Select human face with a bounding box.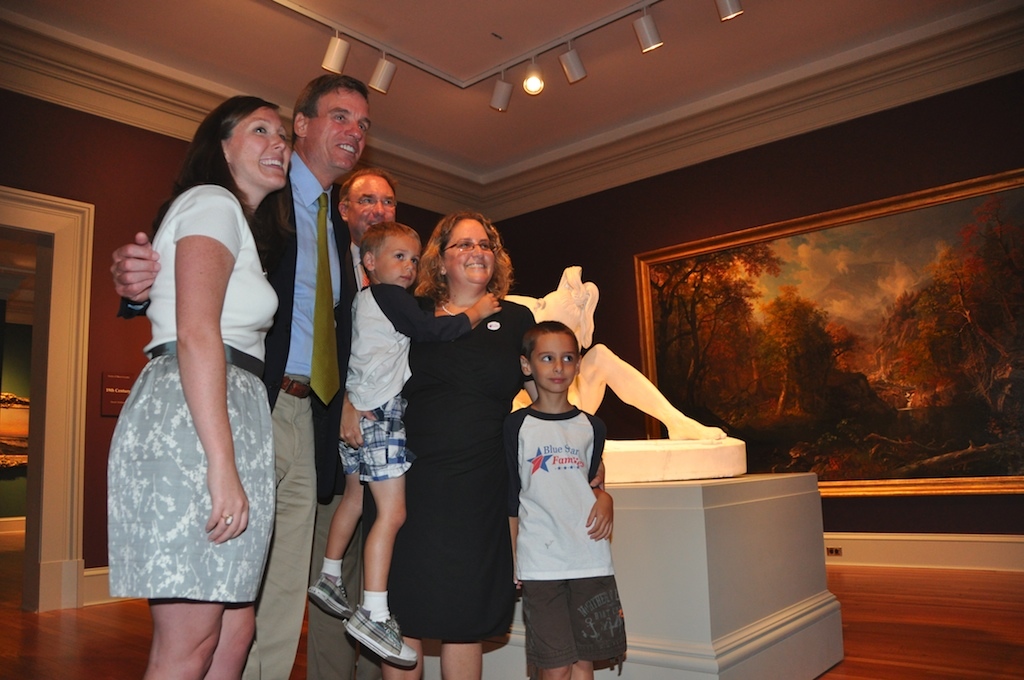
bbox(307, 87, 372, 171).
